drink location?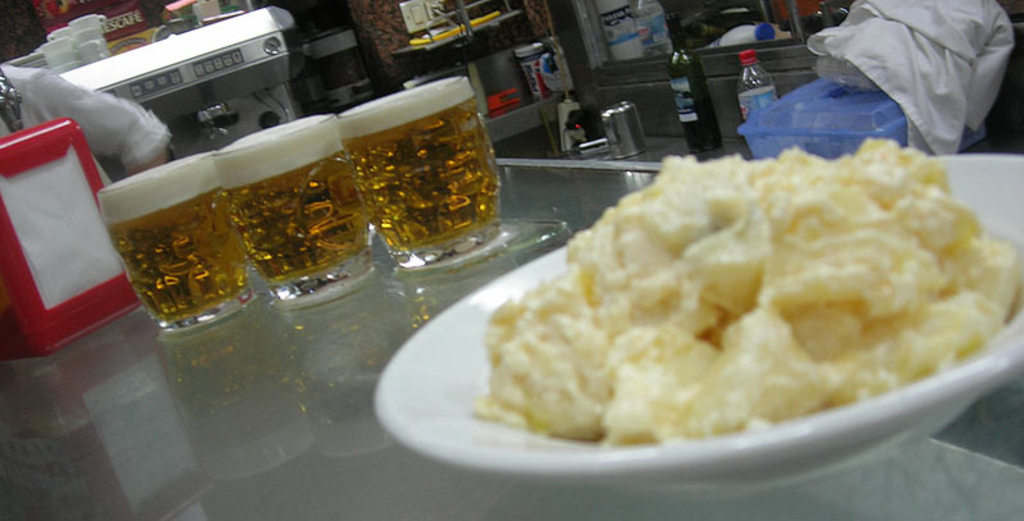
locate(99, 147, 246, 329)
